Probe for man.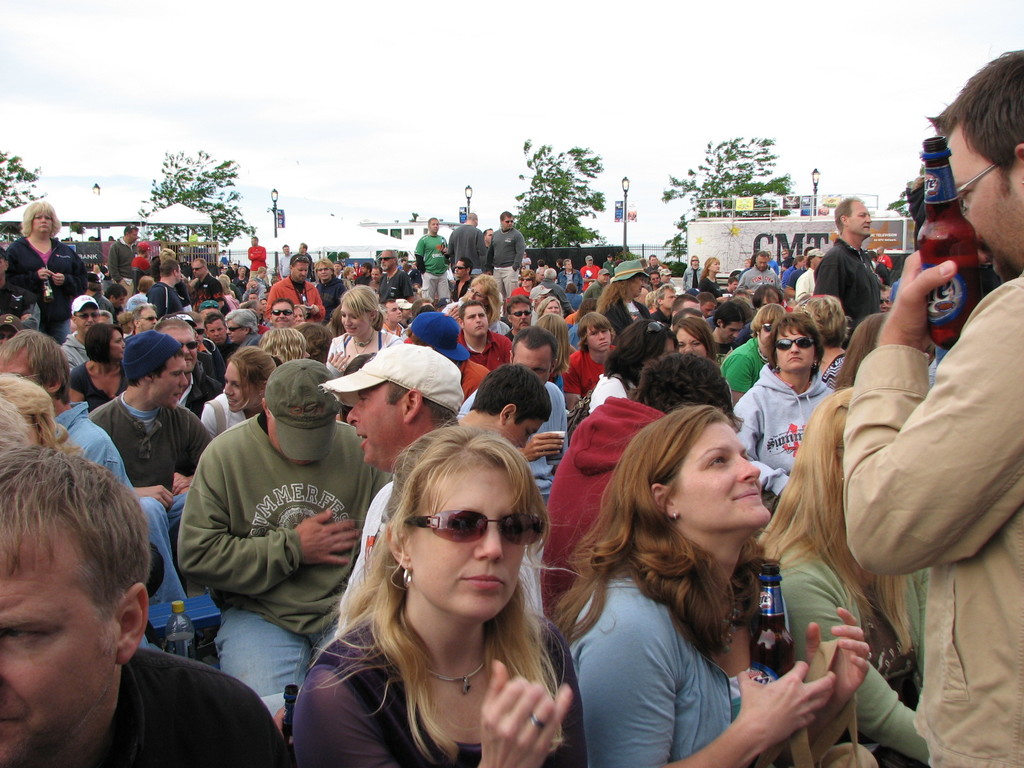
Probe result: bbox(173, 363, 399, 723).
